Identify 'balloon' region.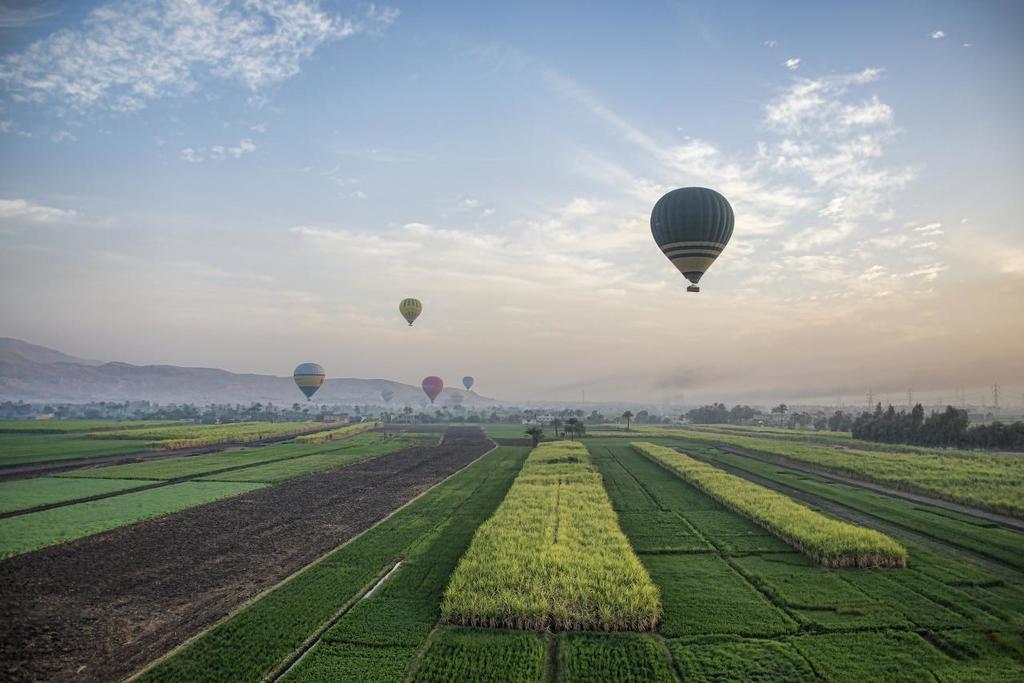
Region: select_region(382, 390, 394, 405).
